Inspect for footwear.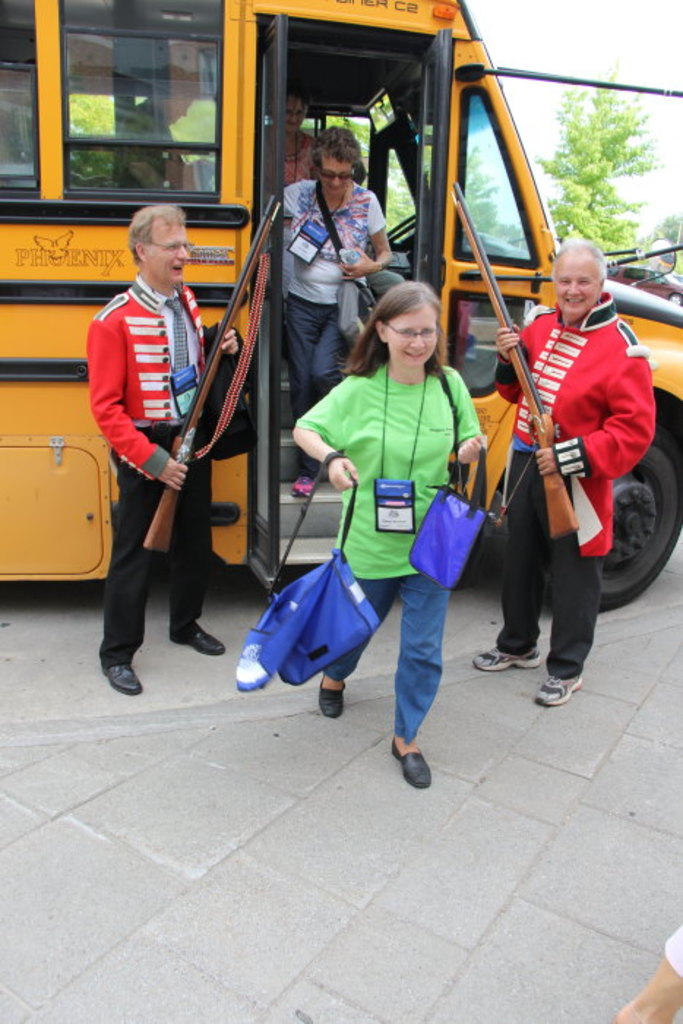
Inspection: Rect(471, 633, 543, 664).
